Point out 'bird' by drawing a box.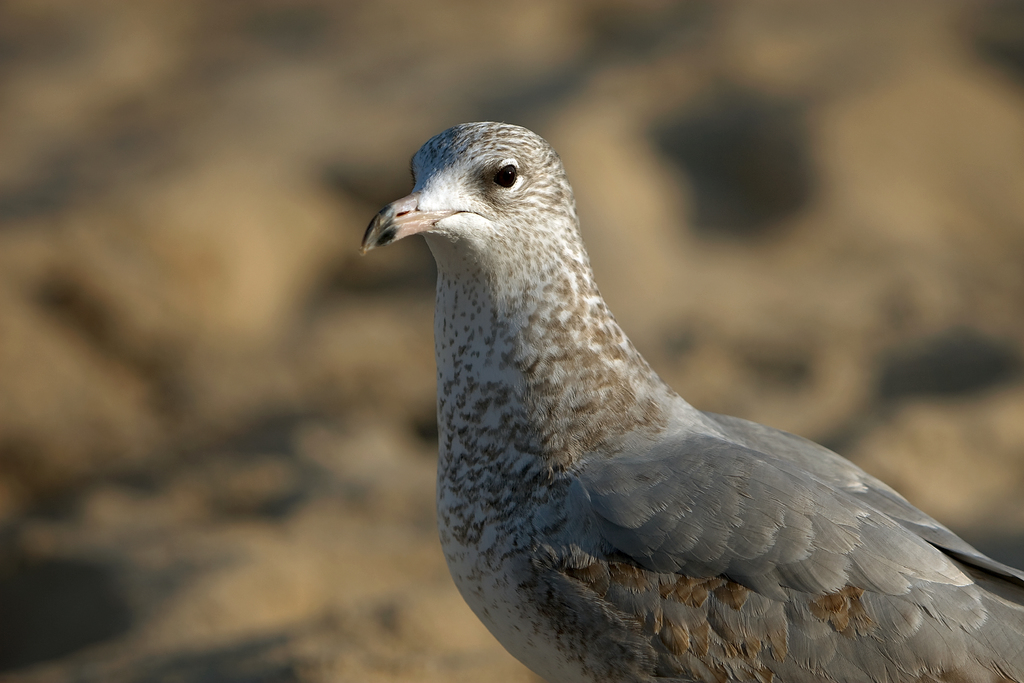
pyautogui.locateOnScreen(351, 154, 1005, 664).
